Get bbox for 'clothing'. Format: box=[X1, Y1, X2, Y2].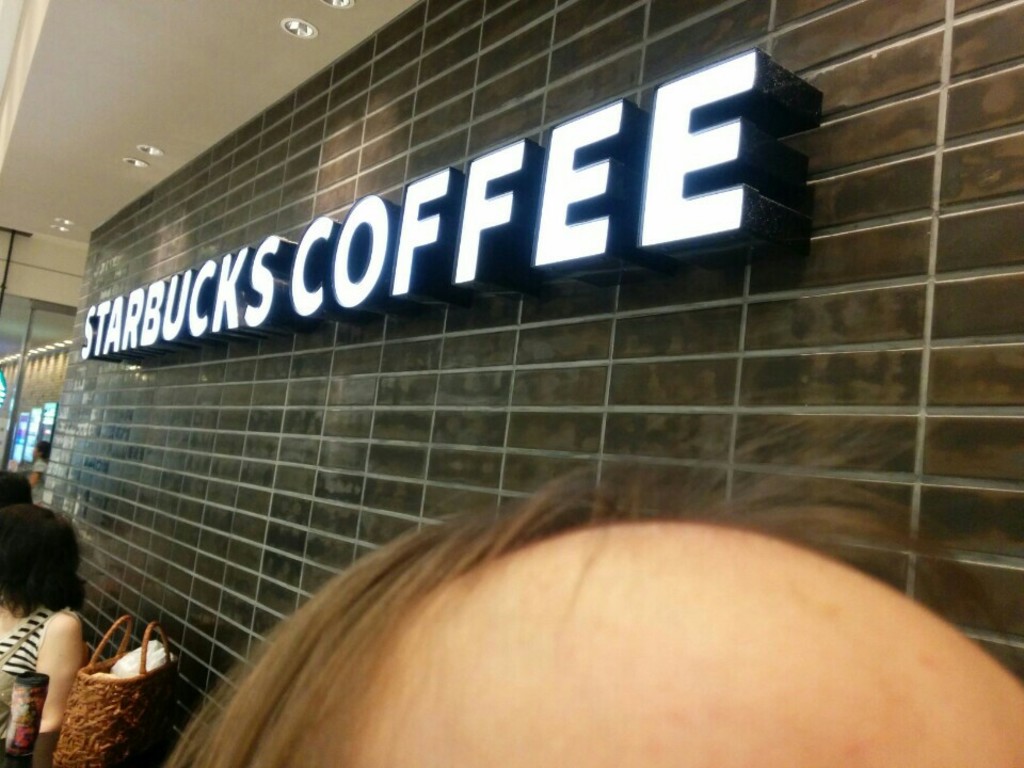
box=[0, 596, 73, 723].
